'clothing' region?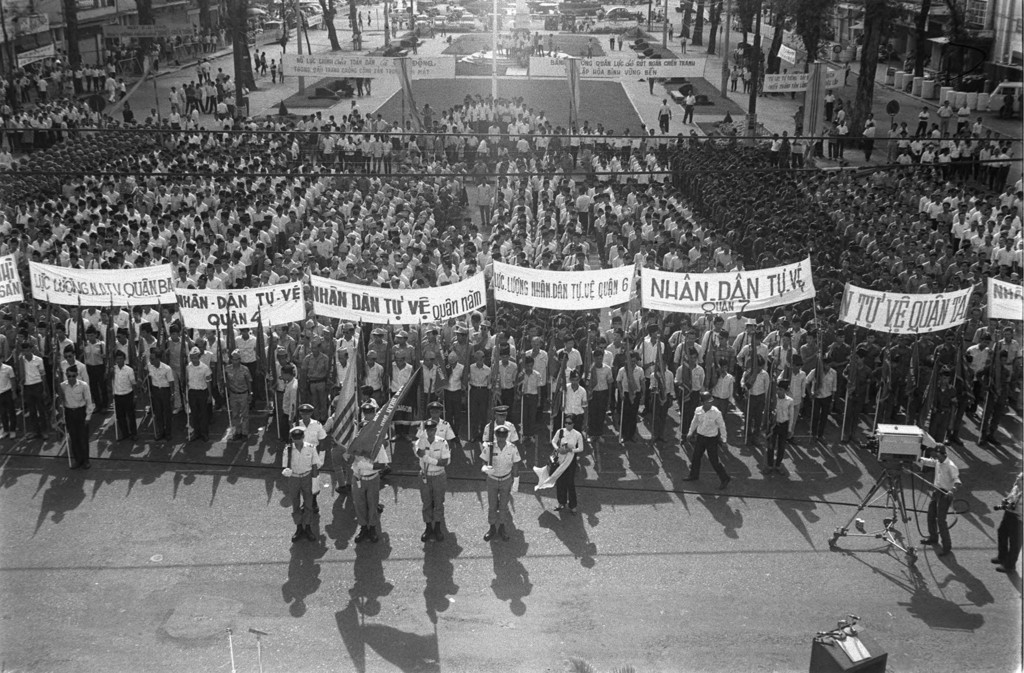
226,366,257,436
